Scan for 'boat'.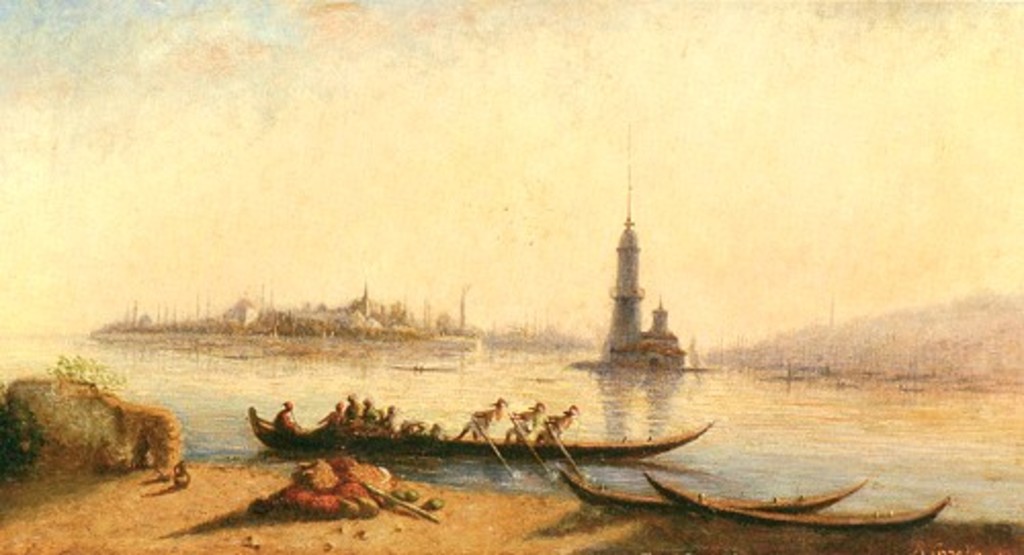
Scan result: 553, 469, 866, 508.
